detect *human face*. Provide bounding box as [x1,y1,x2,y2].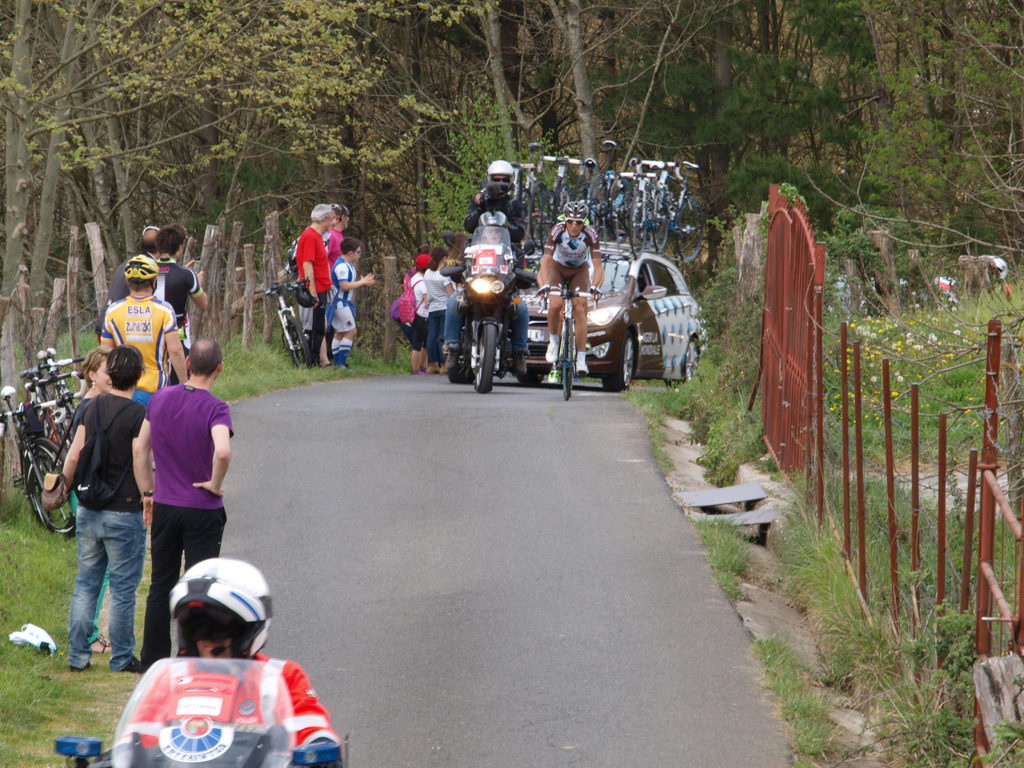
[194,616,231,667].
